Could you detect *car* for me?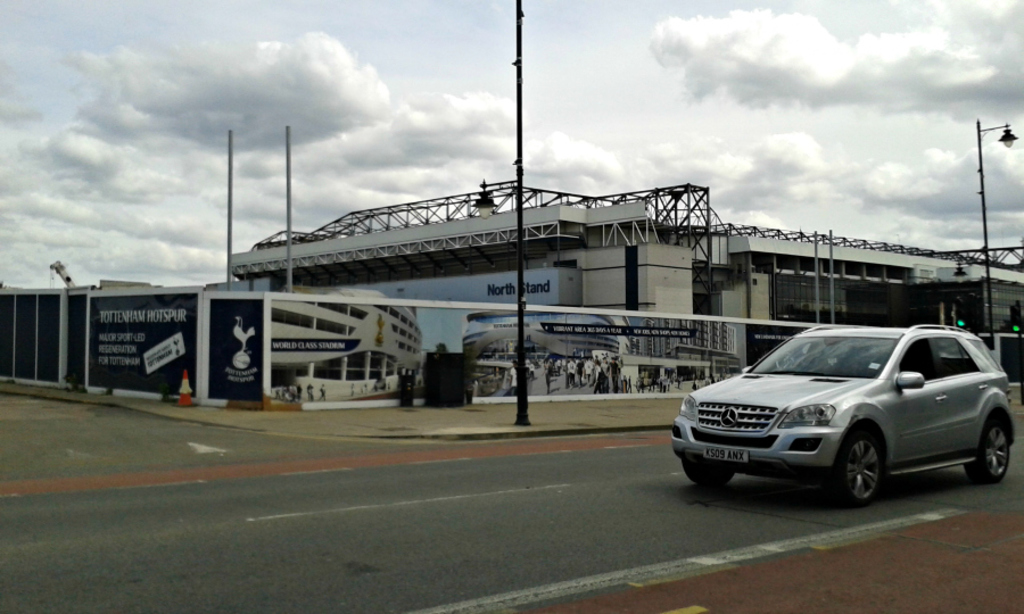
Detection result: <region>668, 320, 1017, 509</region>.
